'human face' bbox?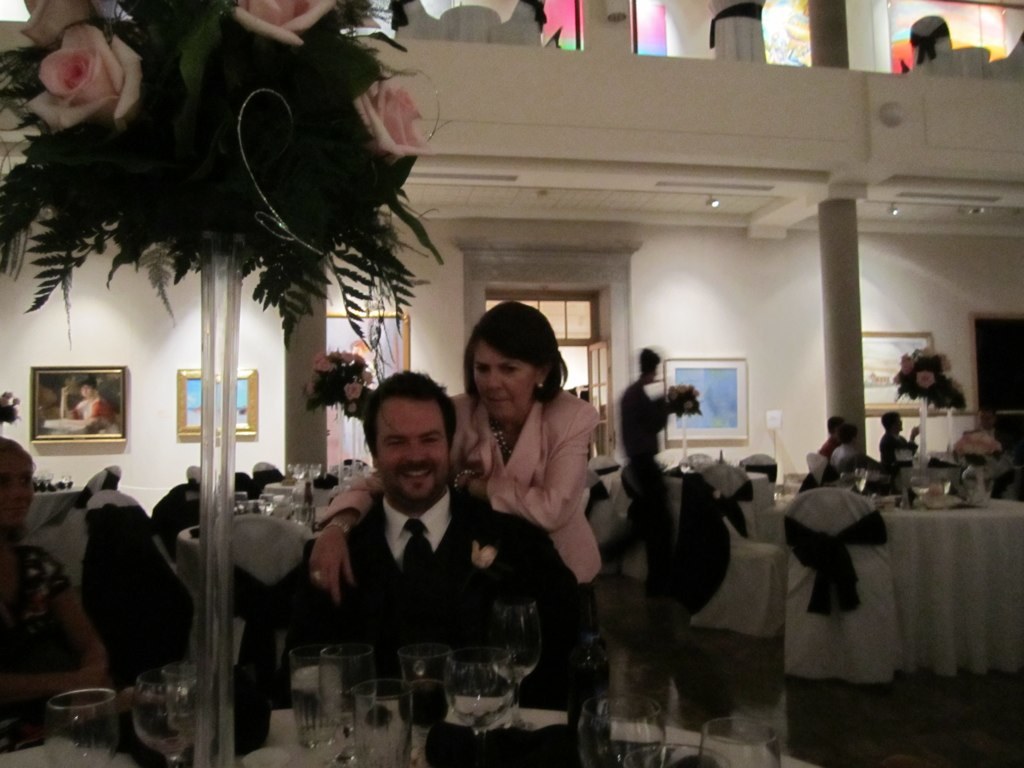
(left=474, top=346, right=537, bottom=419)
